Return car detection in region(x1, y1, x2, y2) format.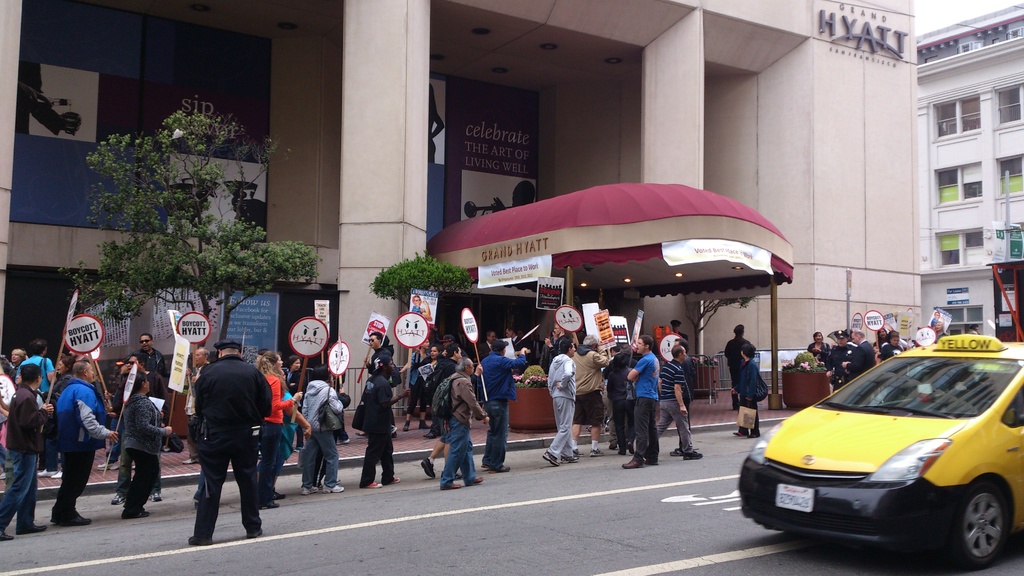
region(739, 330, 1023, 566).
